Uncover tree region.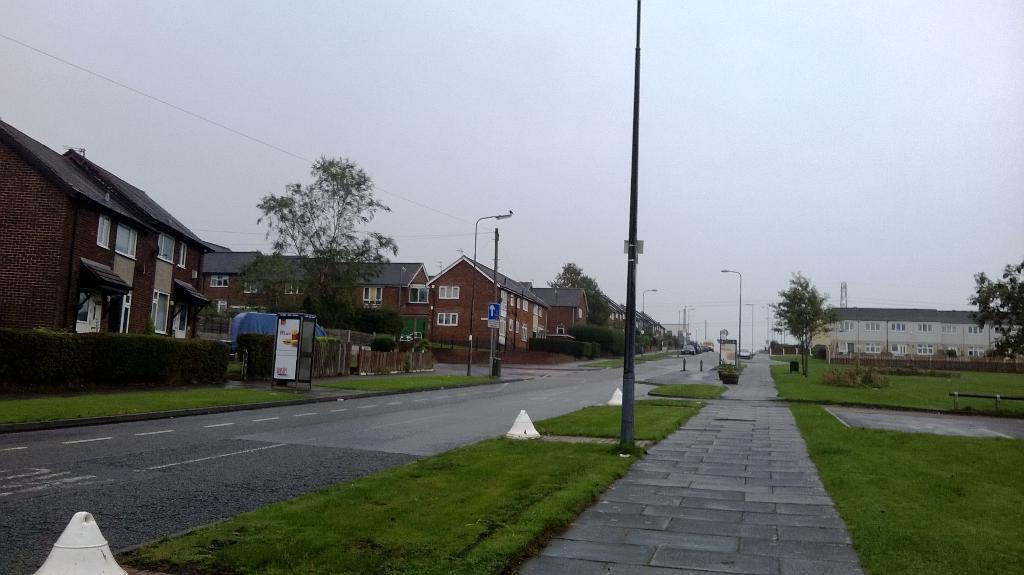
Uncovered: bbox=(241, 131, 385, 331).
